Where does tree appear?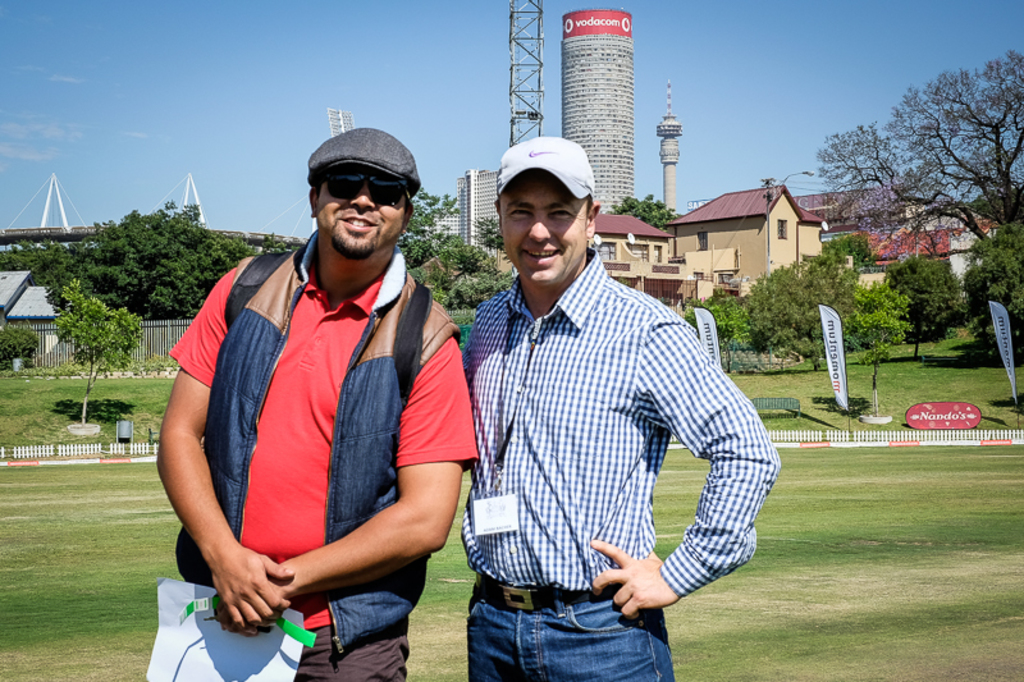
Appears at locate(605, 189, 691, 225).
